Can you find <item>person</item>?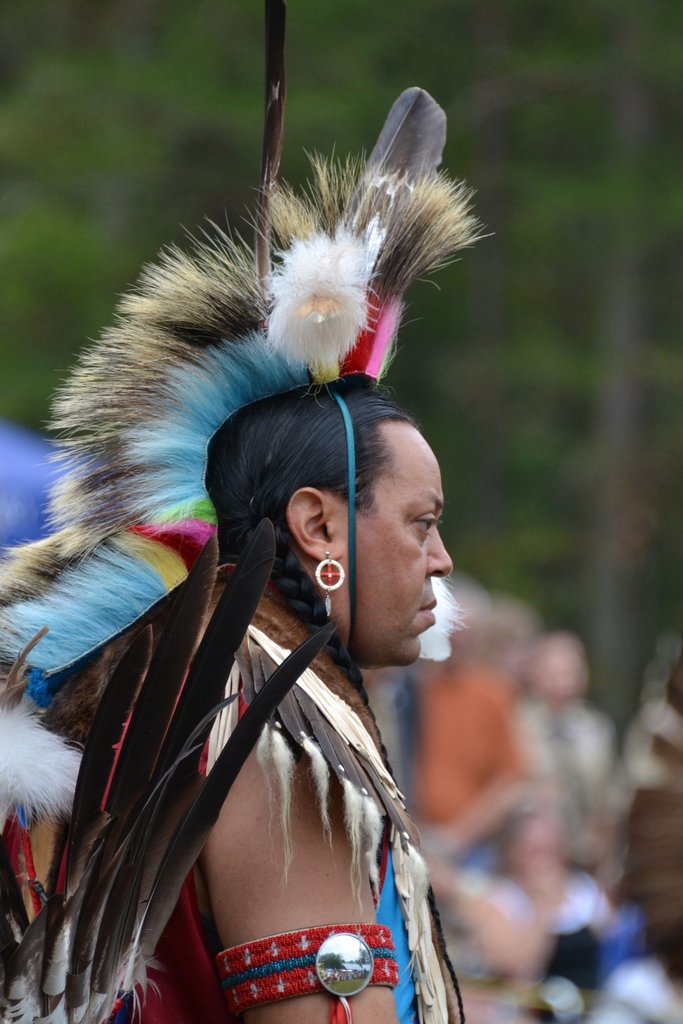
Yes, bounding box: (left=509, top=631, right=636, bottom=900).
